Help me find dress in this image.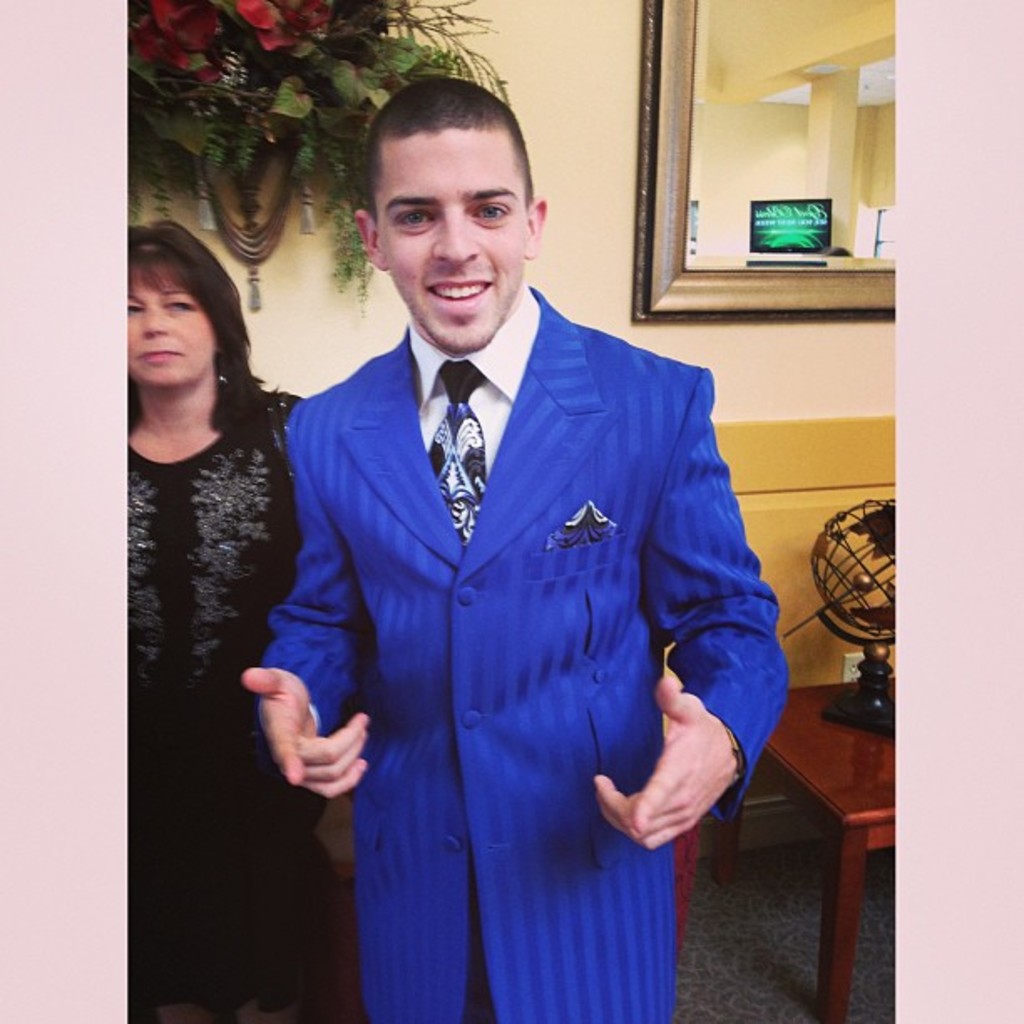
Found it: box(125, 392, 330, 1019).
